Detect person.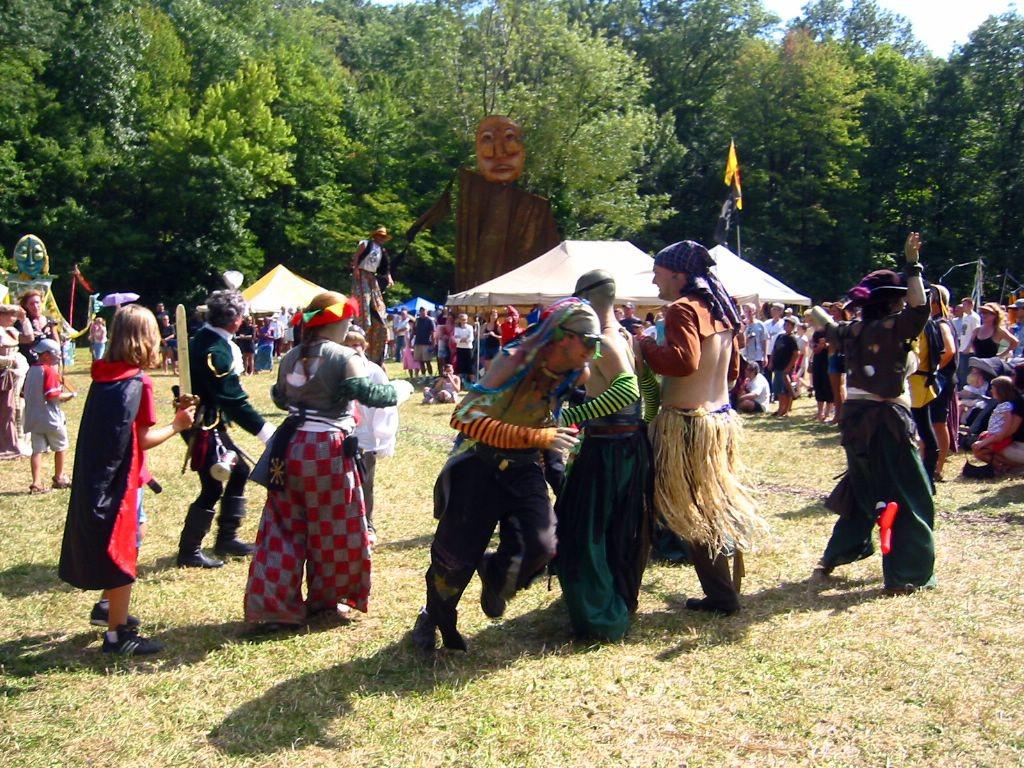
Detected at [left=235, top=310, right=259, bottom=378].
